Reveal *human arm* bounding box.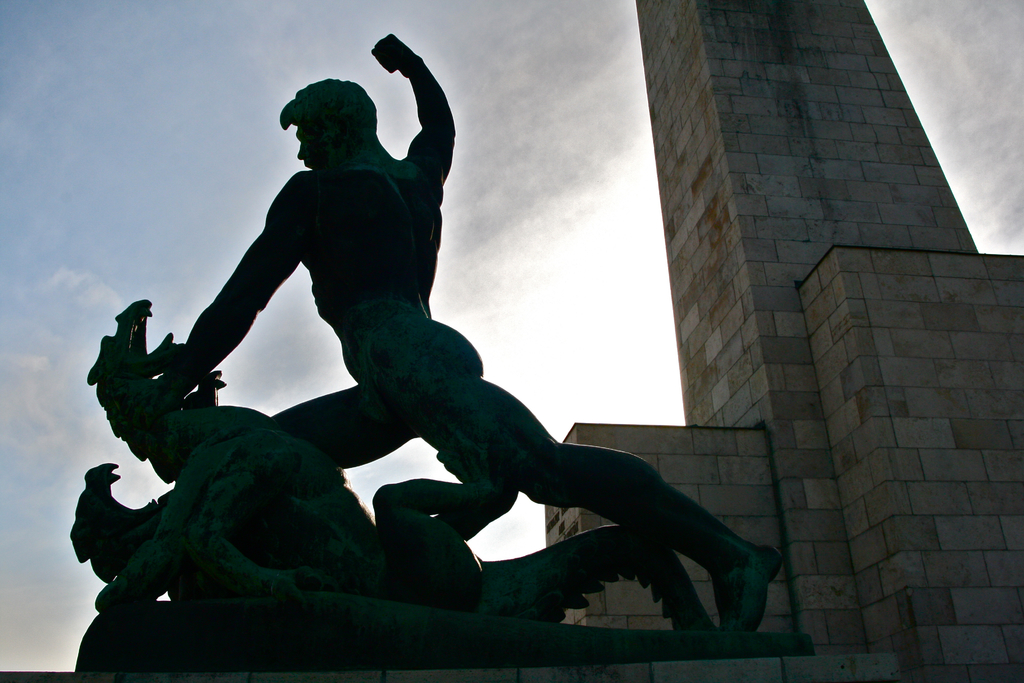
Revealed: bbox=[164, 172, 296, 420].
